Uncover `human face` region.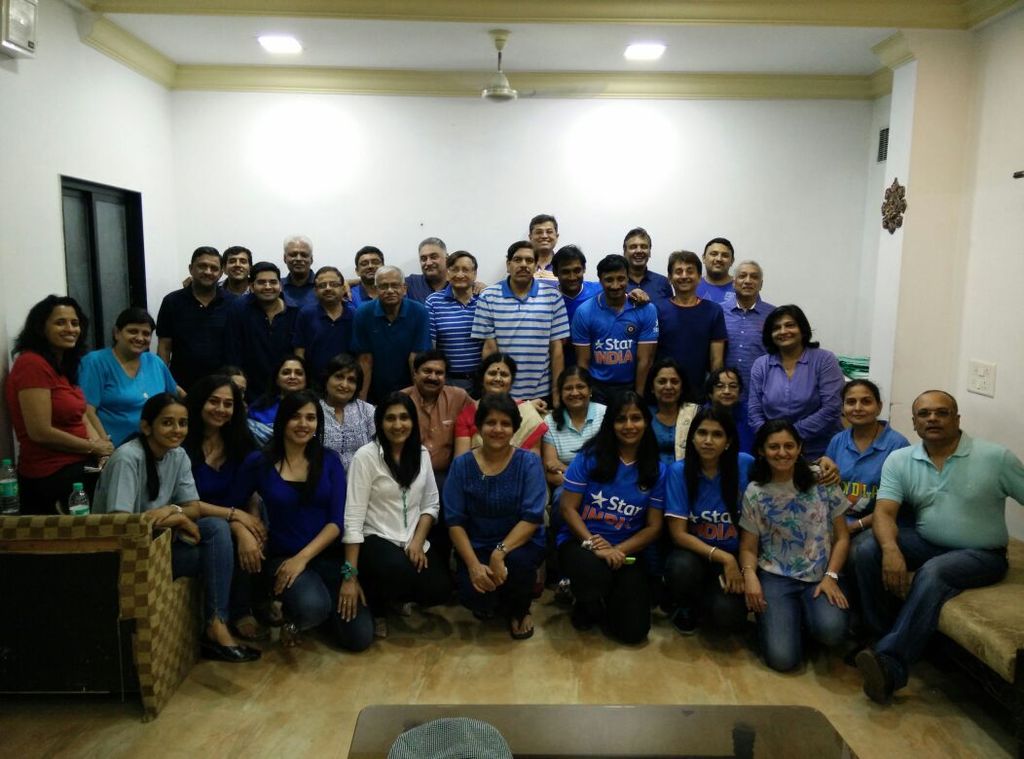
Uncovered: pyautogui.locateOnScreen(446, 257, 473, 289).
